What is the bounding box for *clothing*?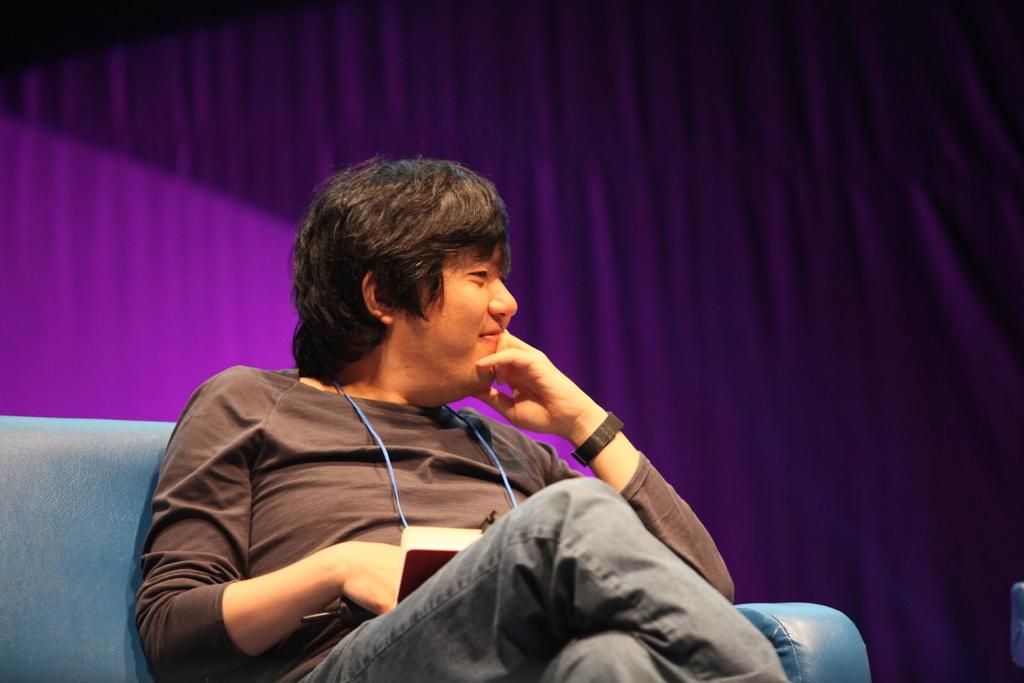
box(301, 480, 790, 682).
